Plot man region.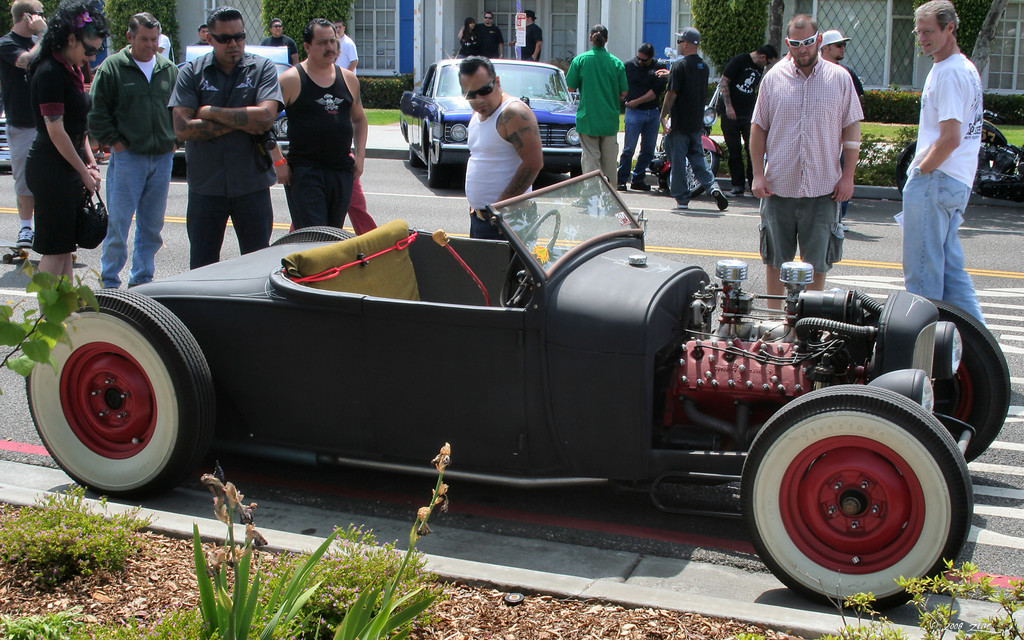
Plotted at 161/3/290/268.
